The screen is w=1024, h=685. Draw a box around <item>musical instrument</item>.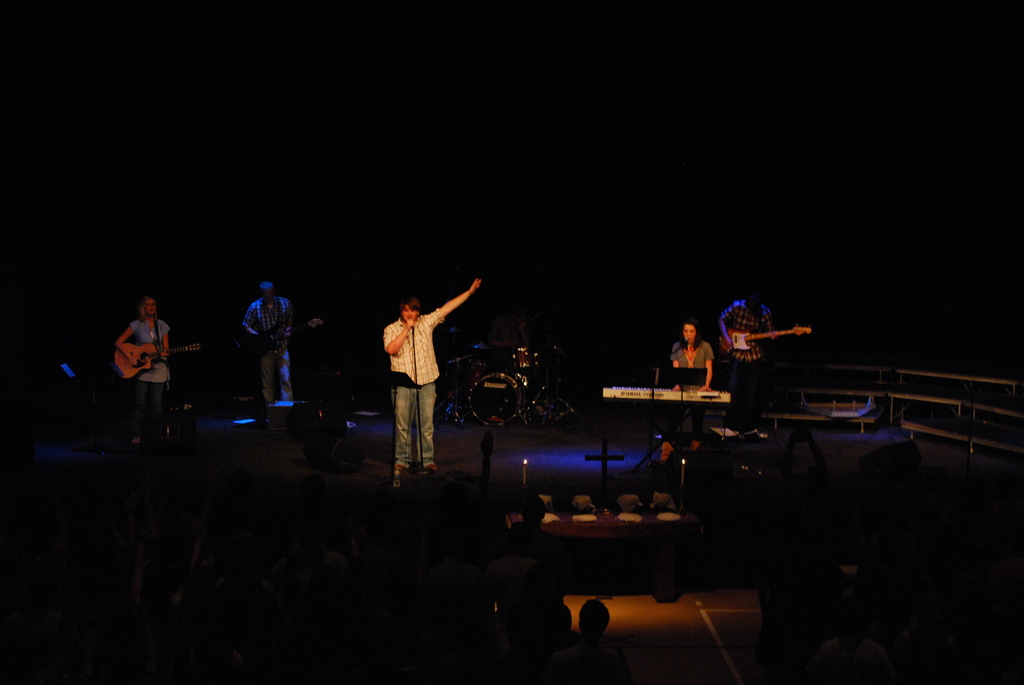
rect(244, 312, 326, 358).
